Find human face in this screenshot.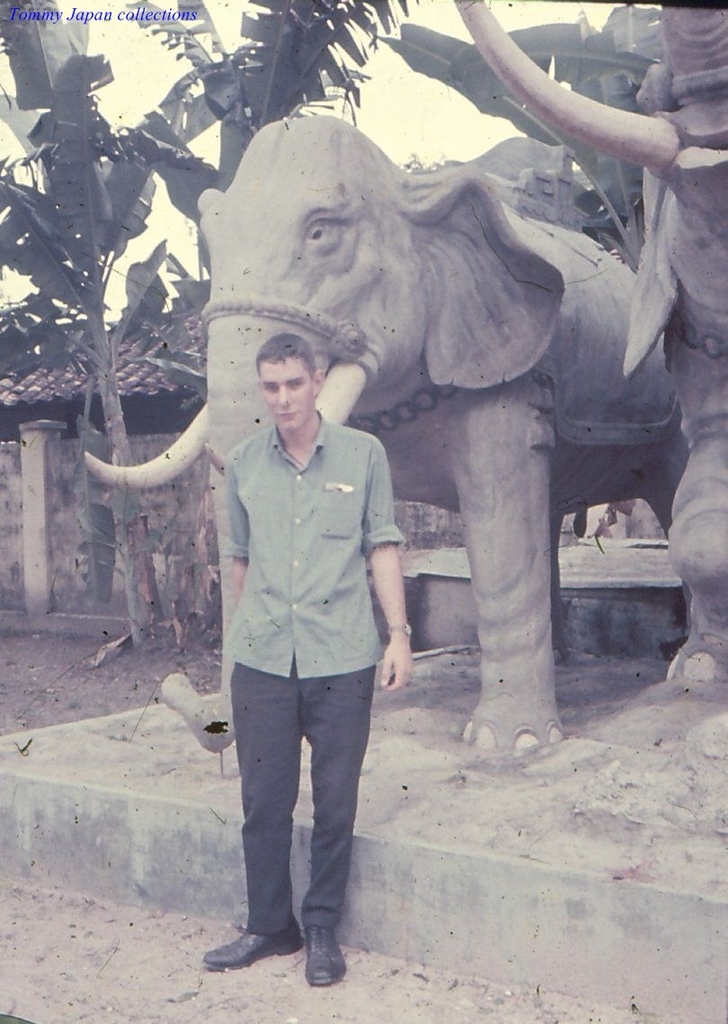
The bounding box for human face is (260,364,314,433).
